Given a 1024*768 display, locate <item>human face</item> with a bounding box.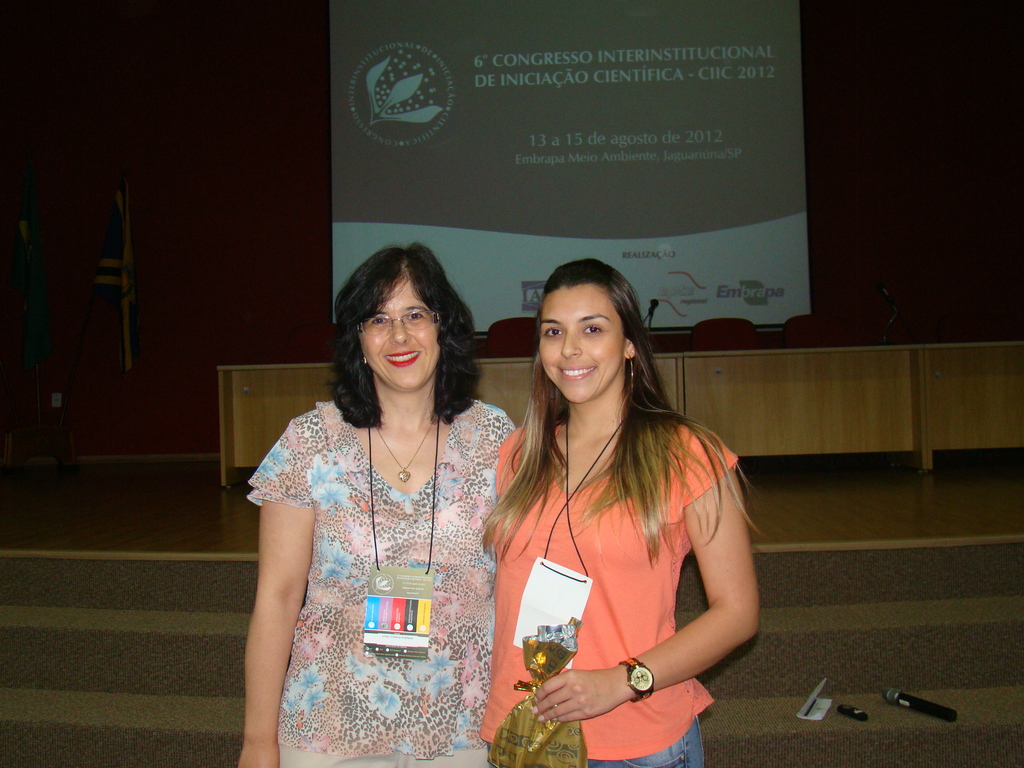
Located: Rect(358, 275, 440, 390).
